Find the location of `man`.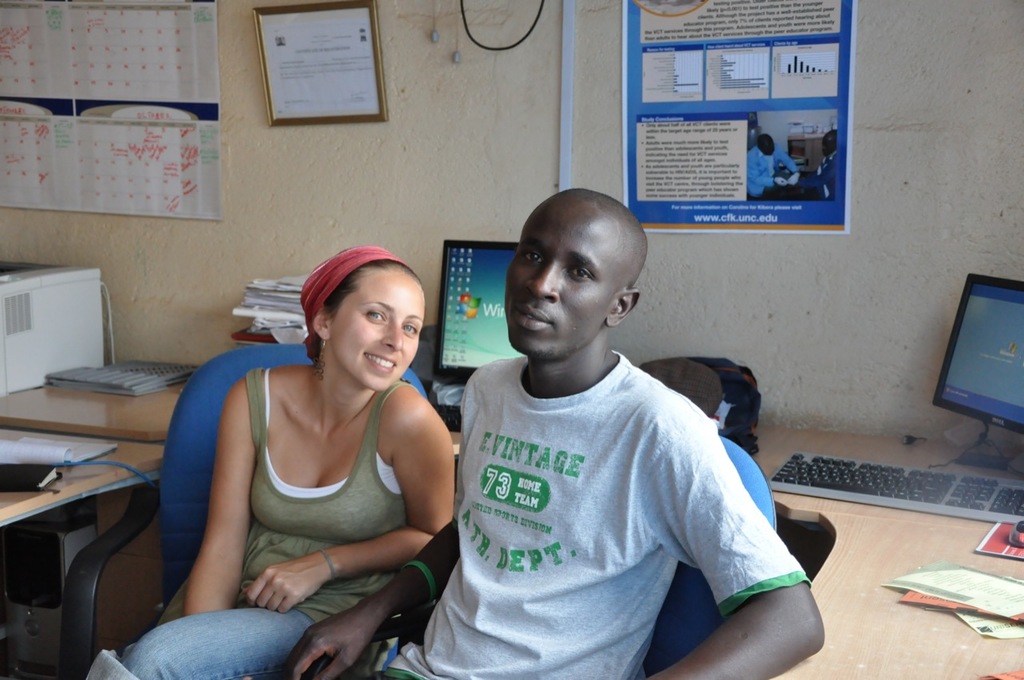
Location: bbox(418, 205, 785, 679).
